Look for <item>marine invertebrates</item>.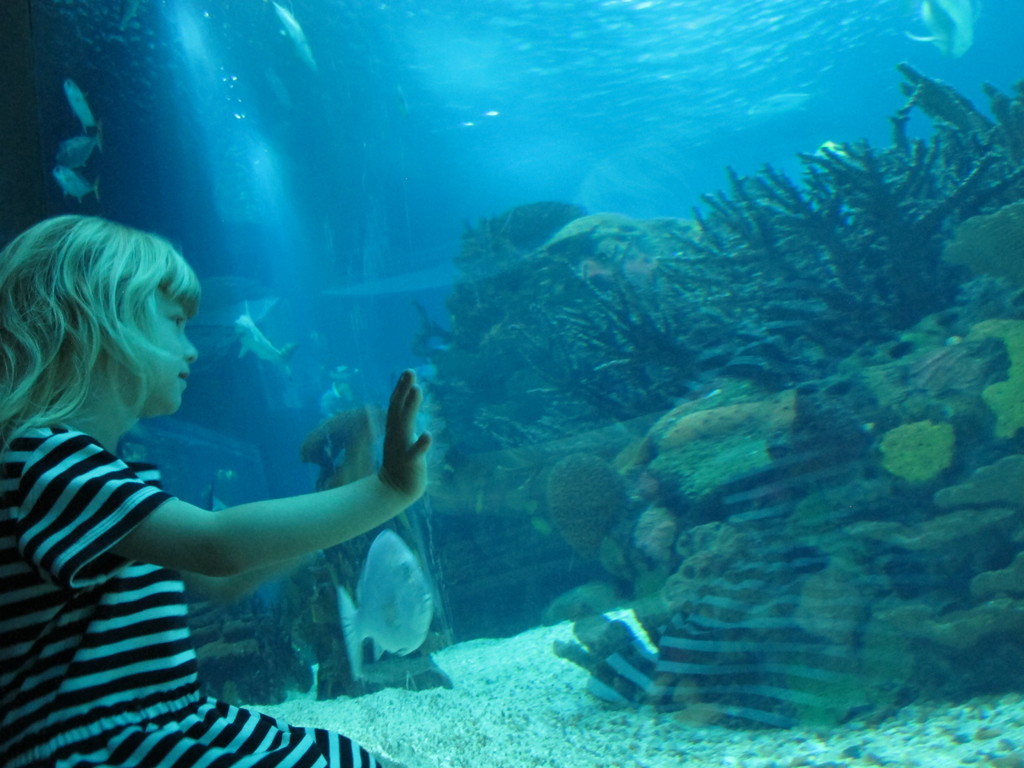
Found: (x1=339, y1=530, x2=431, y2=679).
